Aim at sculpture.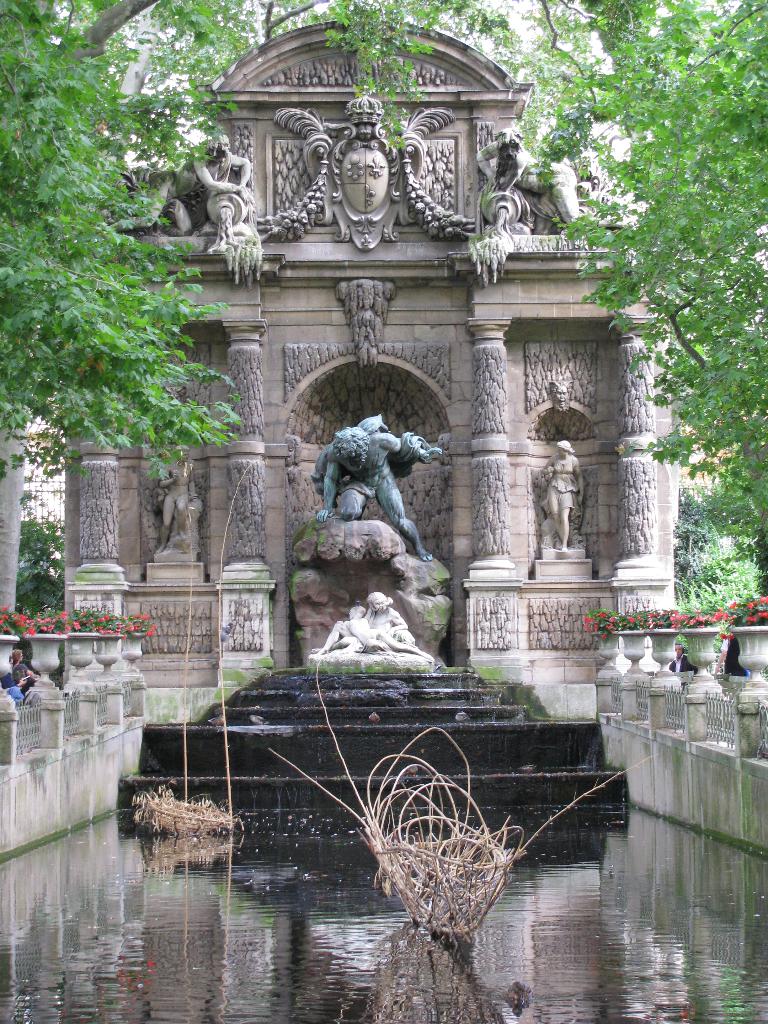
Aimed at detection(309, 416, 444, 564).
